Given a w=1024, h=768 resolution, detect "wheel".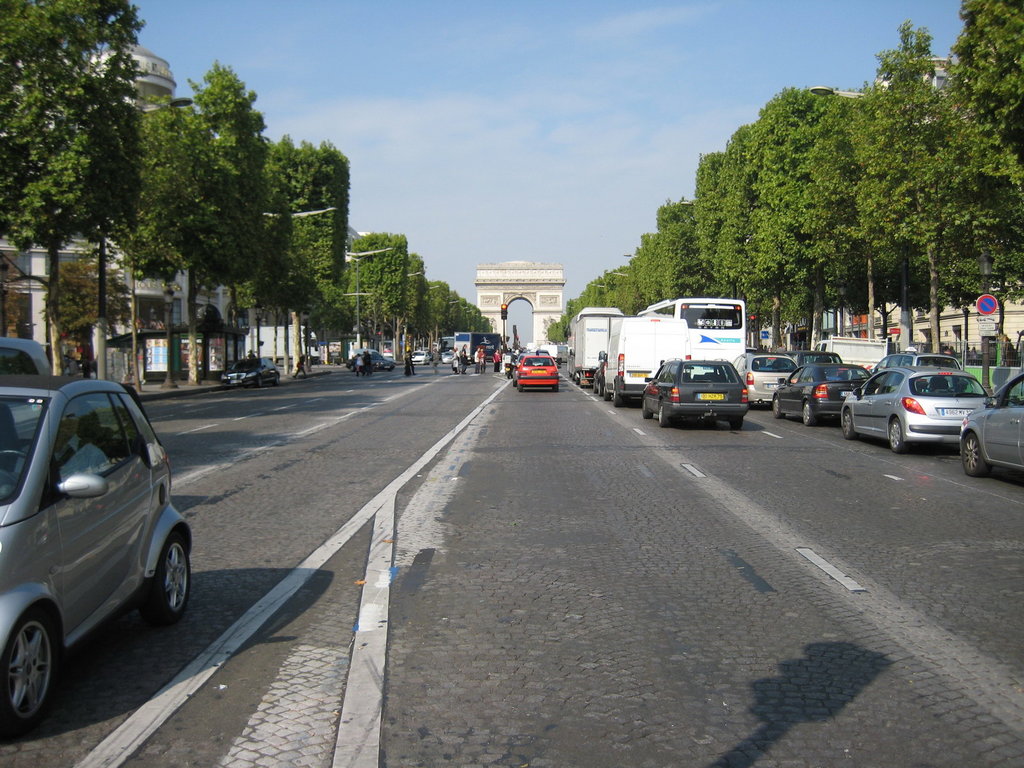
(x1=771, y1=396, x2=782, y2=420).
